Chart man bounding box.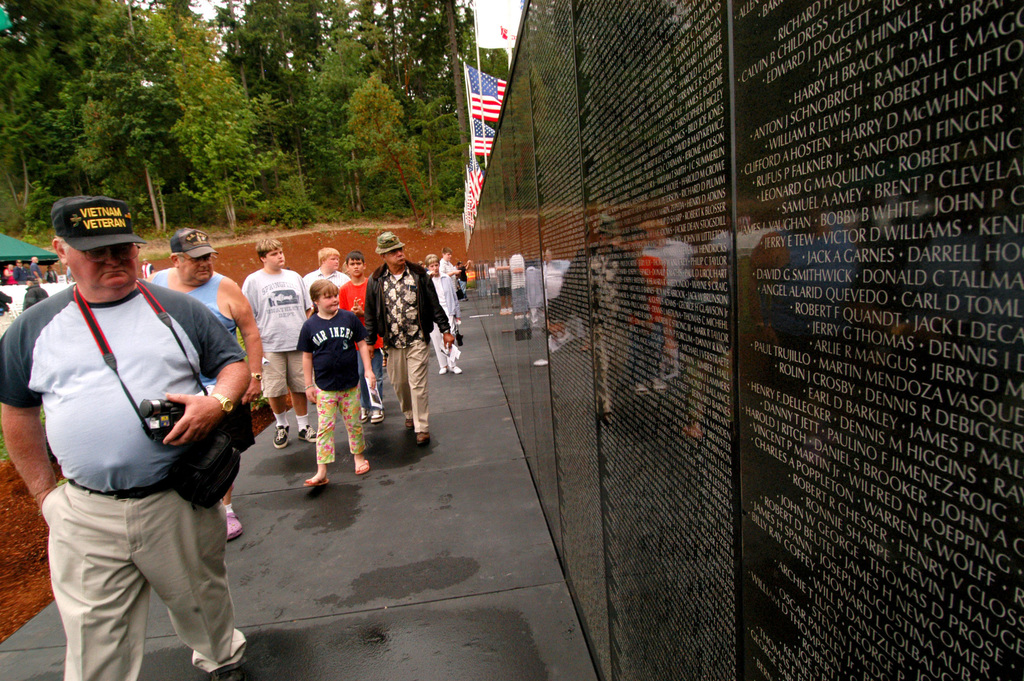
Charted: bbox(64, 260, 72, 285).
